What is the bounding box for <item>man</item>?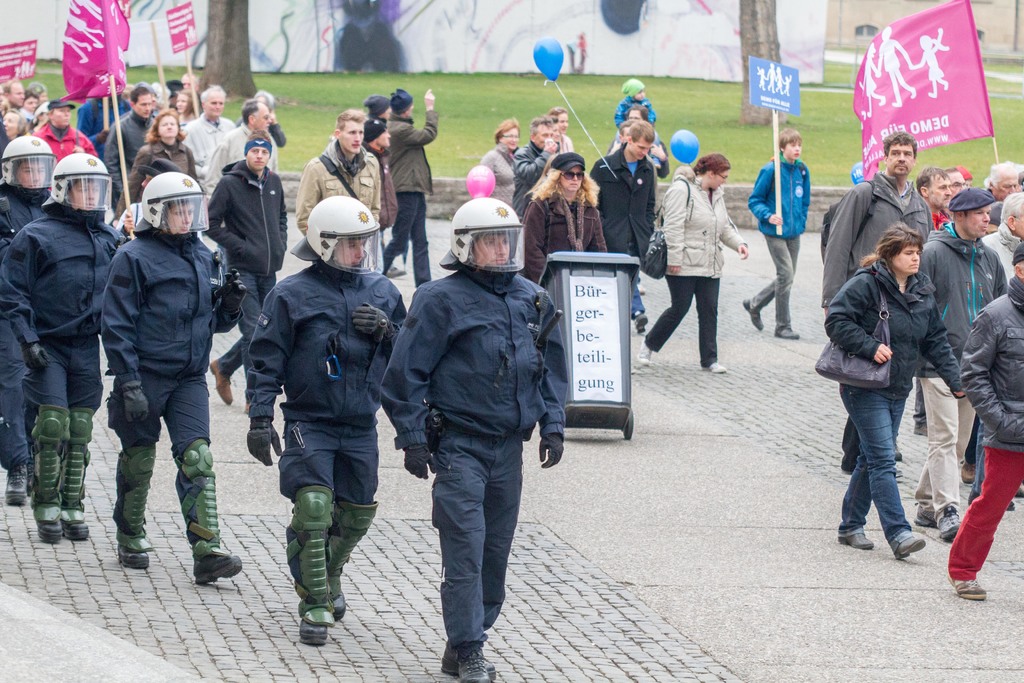
200,124,298,411.
